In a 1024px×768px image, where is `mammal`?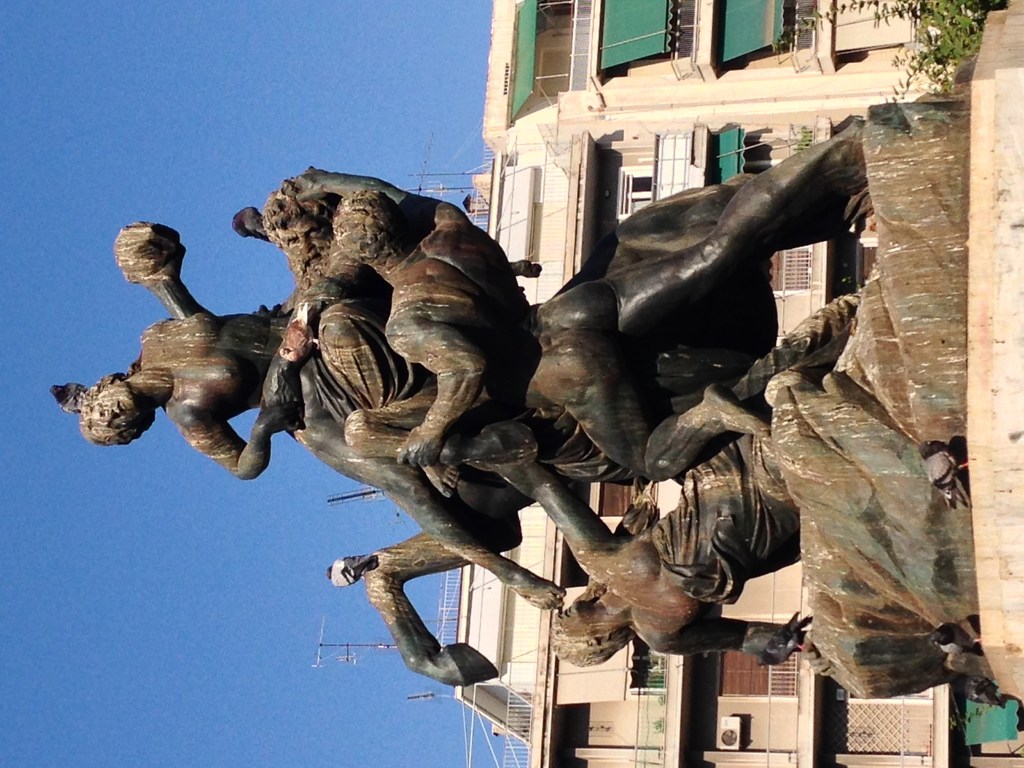
(284, 168, 541, 464).
